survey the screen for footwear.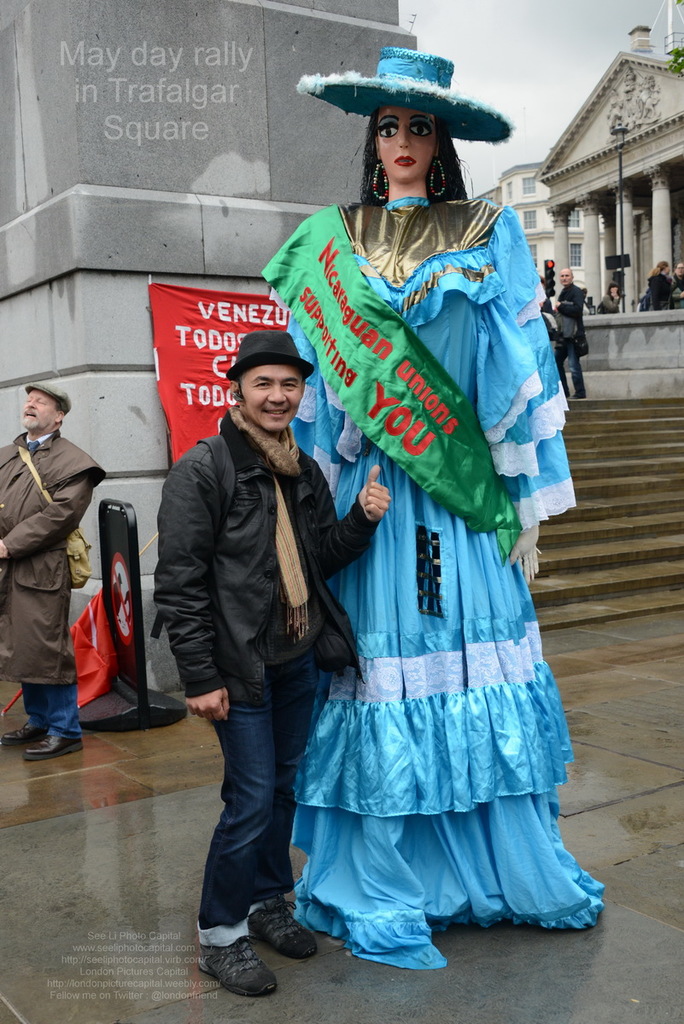
Survey found: 3, 722, 49, 745.
